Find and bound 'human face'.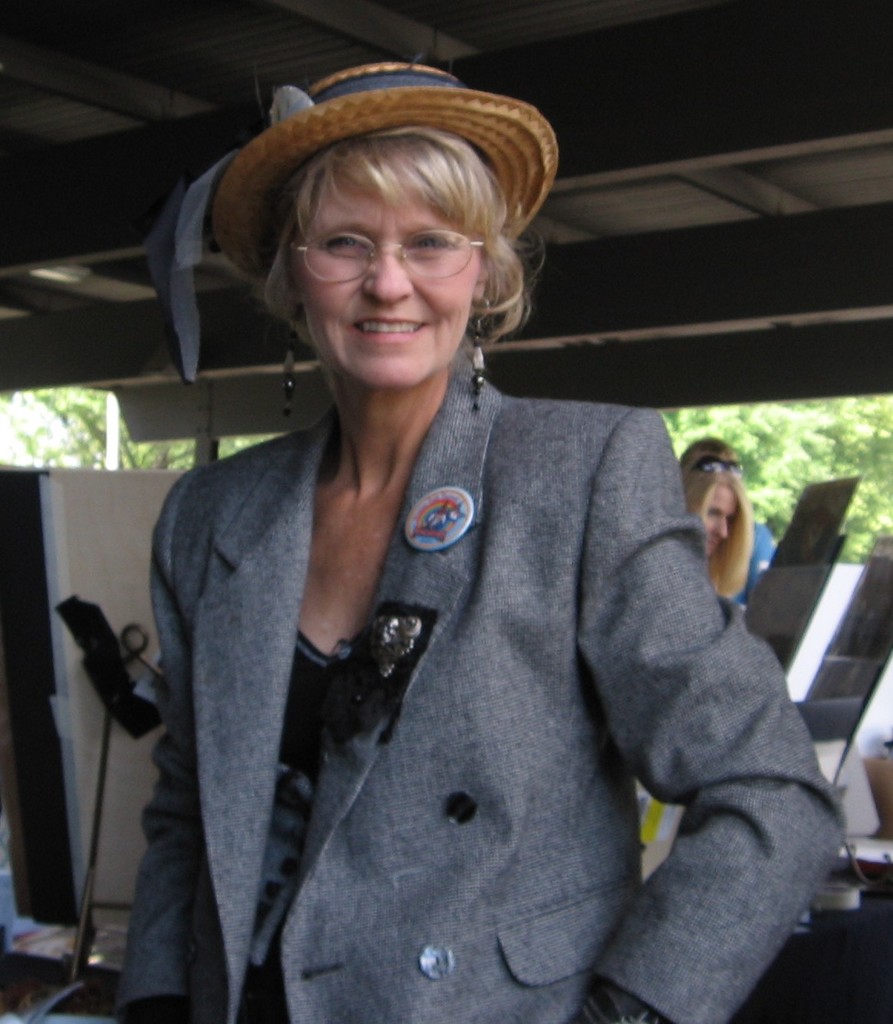
Bound: box=[291, 144, 476, 388].
